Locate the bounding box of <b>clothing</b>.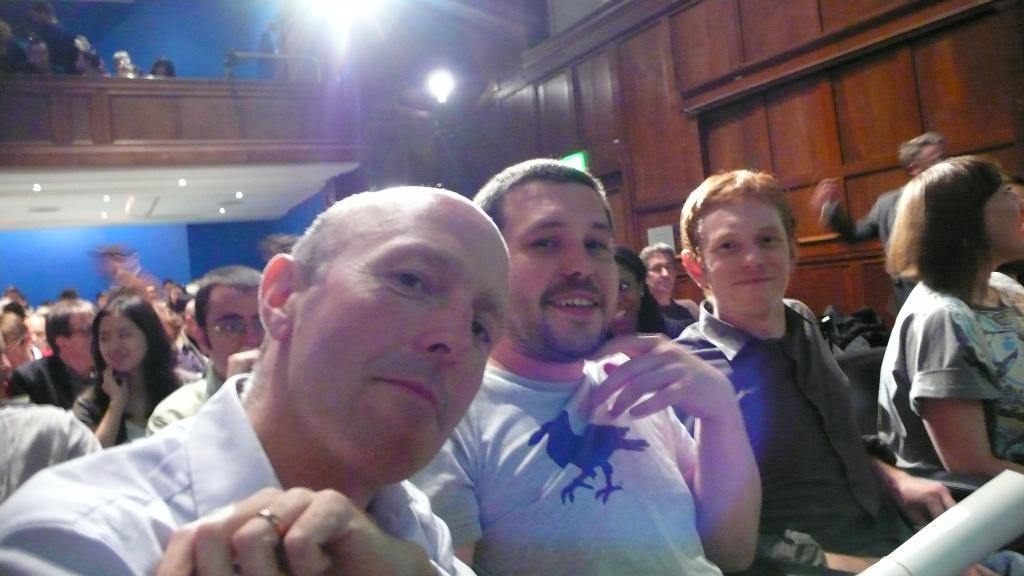
Bounding box: Rect(0, 36, 28, 74).
